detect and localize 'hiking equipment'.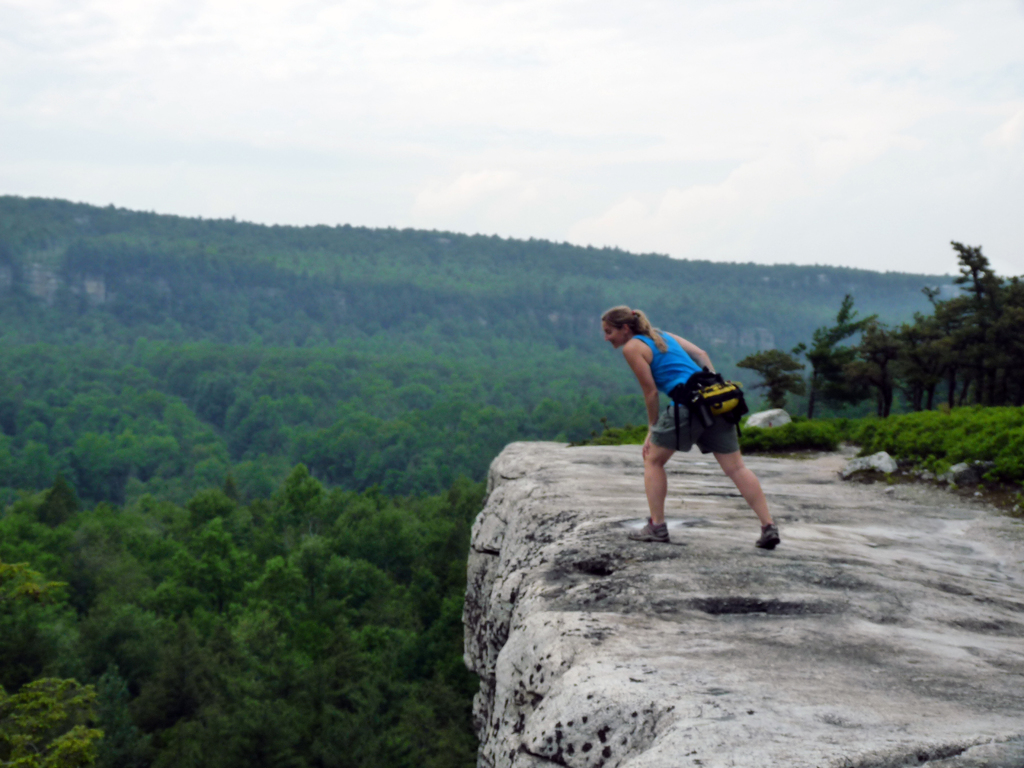
Localized at (left=666, top=364, right=748, bottom=447).
